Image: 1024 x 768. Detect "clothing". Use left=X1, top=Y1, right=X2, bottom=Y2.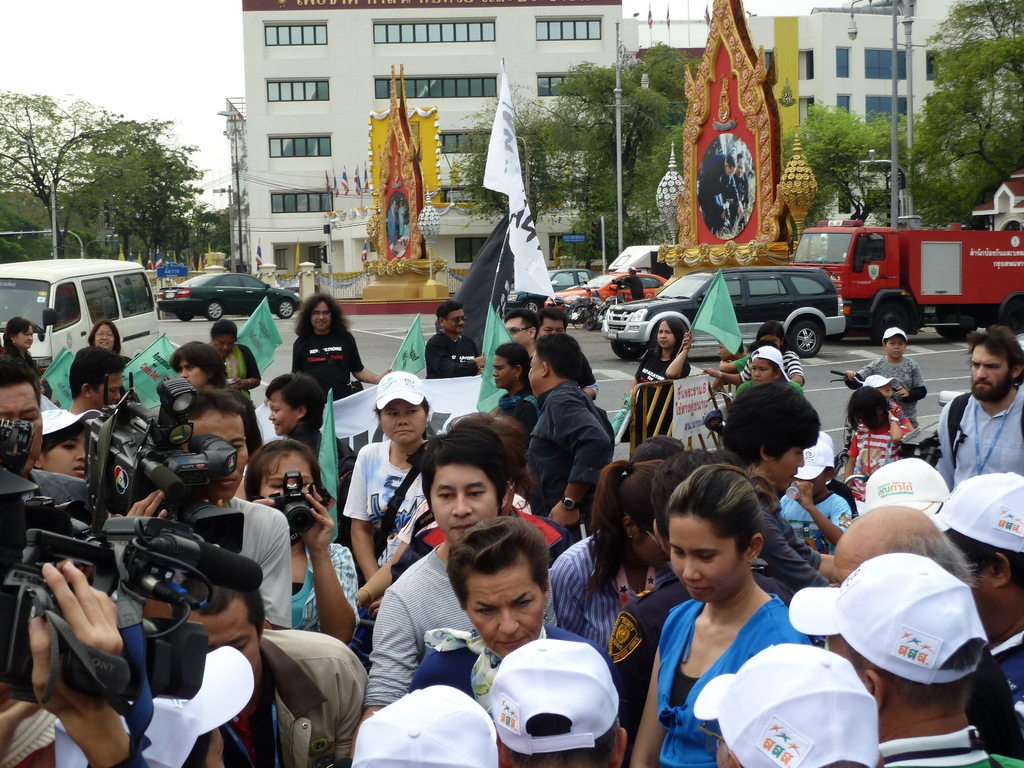
left=490, top=387, right=542, bottom=426.
